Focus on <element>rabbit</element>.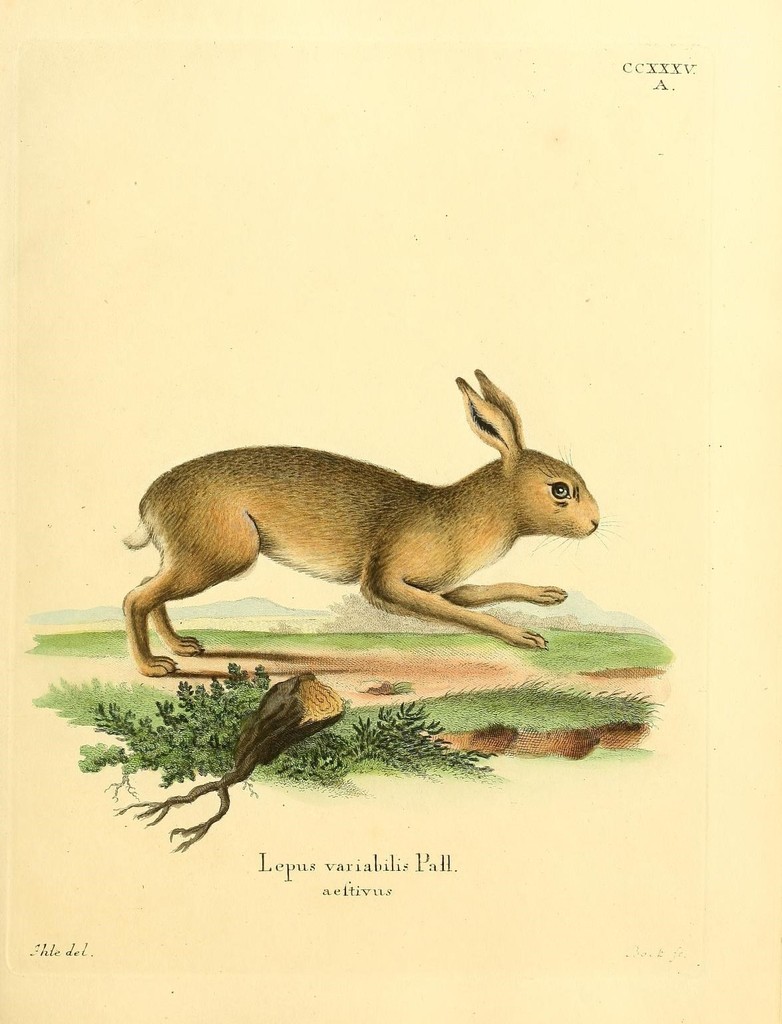
Focused at <bbox>120, 368, 601, 682</bbox>.
